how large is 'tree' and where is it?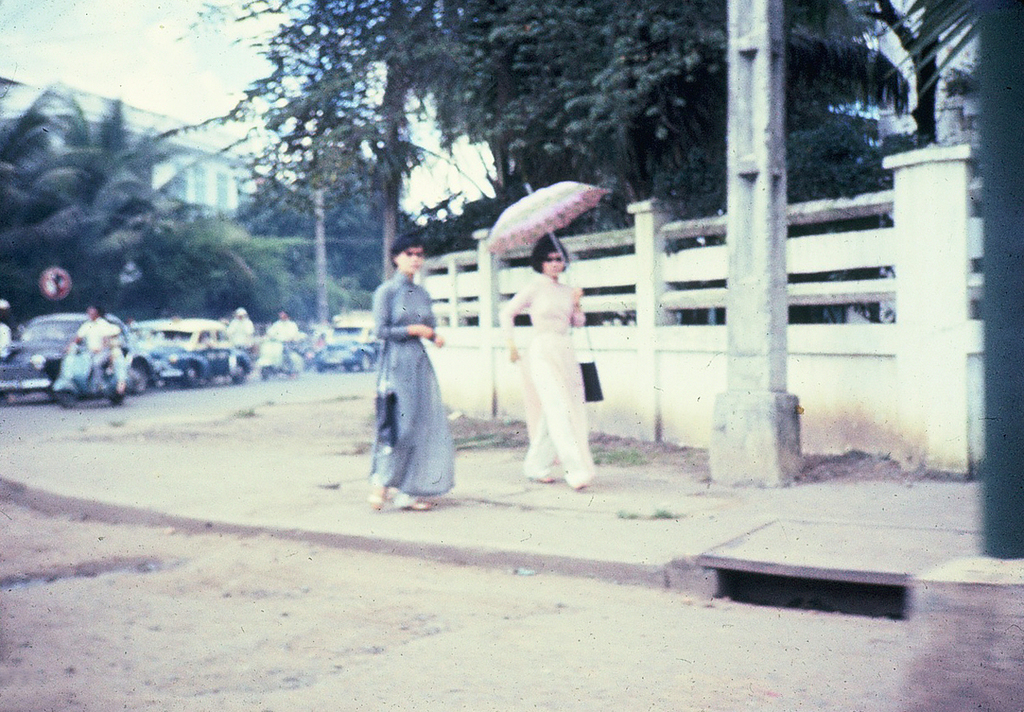
Bounding box: (left=239, top=156, right=393, bottom=312).
